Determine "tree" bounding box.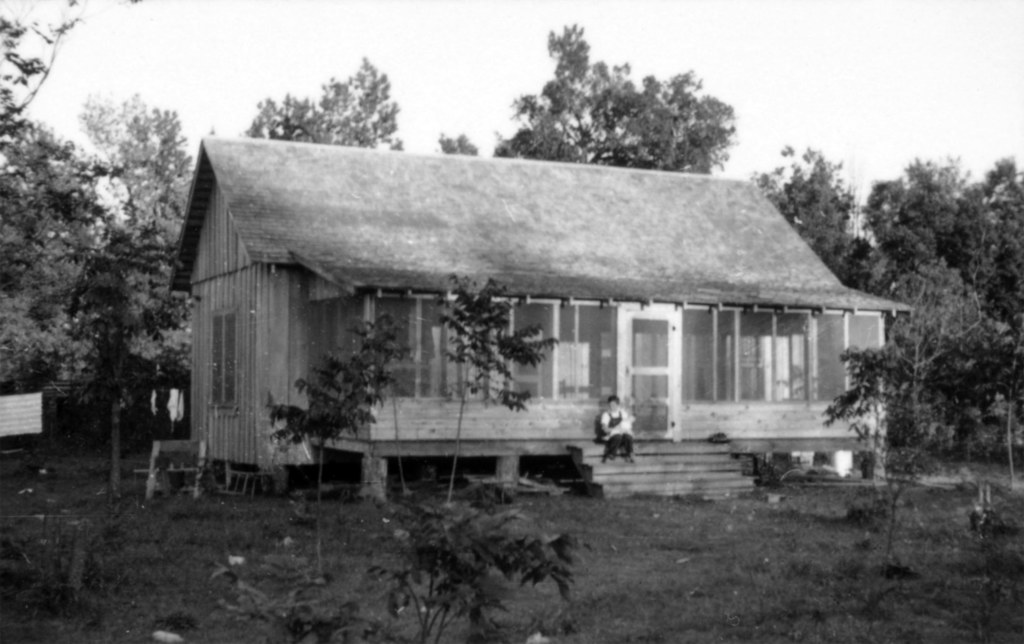
Determined: [x1=260, y1=314, x2=404, y2=582].
